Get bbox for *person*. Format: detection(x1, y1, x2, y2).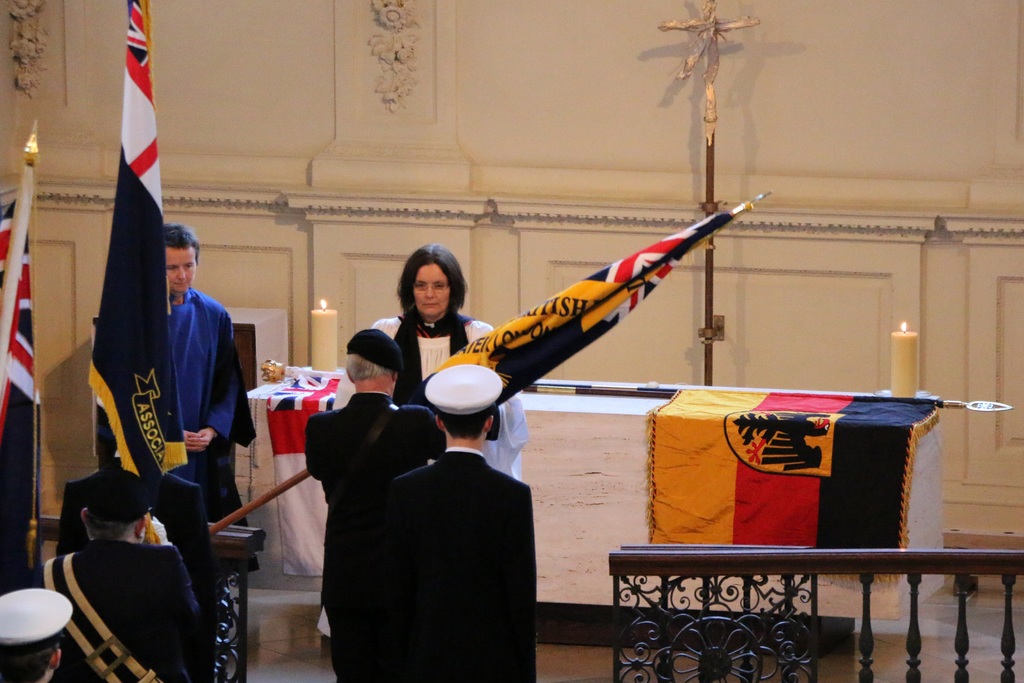
detection(0, 582, 70, 682).
